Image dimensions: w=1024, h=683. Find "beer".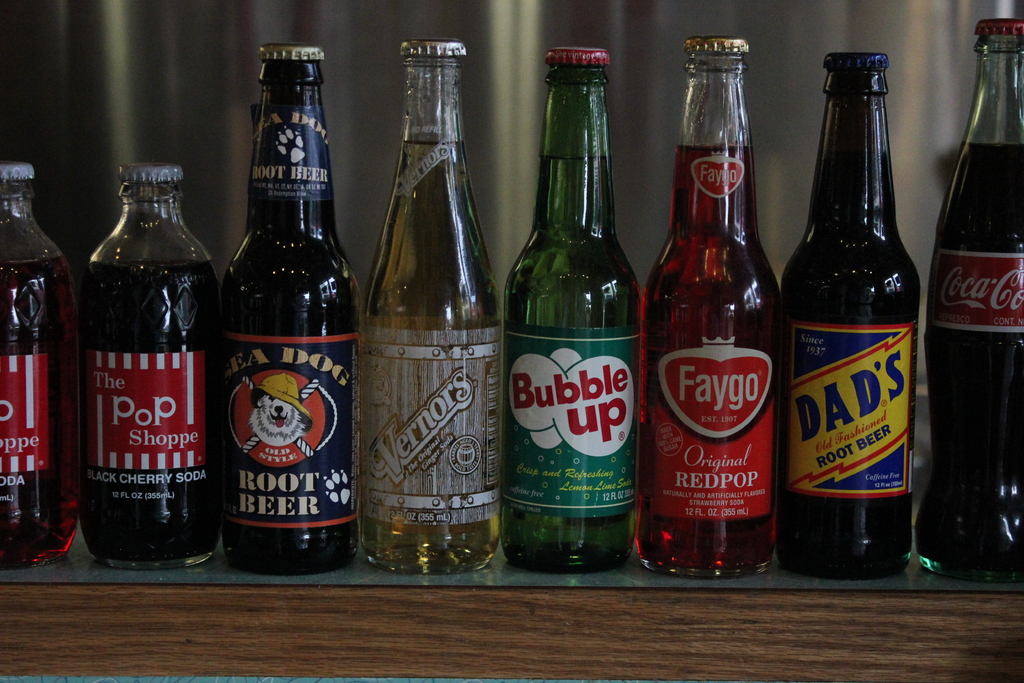
locate(205, 48, 351, 579).
